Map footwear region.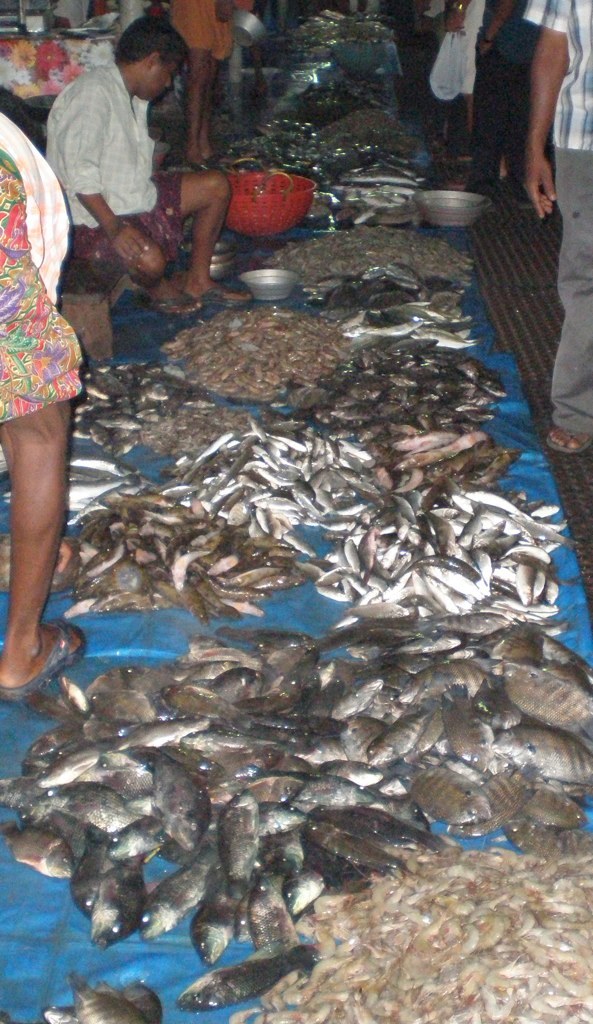
Mapped to pyautogui.locateOnScreen(137, 292, 194, 317).
